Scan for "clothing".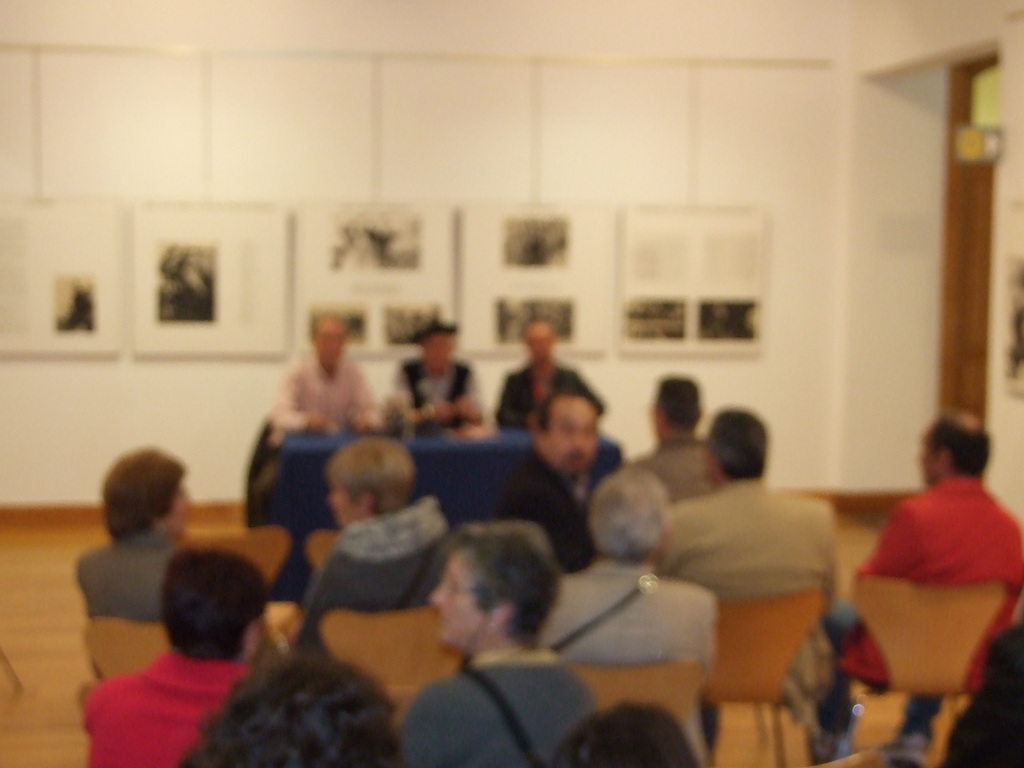
Scan result: x1=493, y1=454, x2=609, y2=579.
